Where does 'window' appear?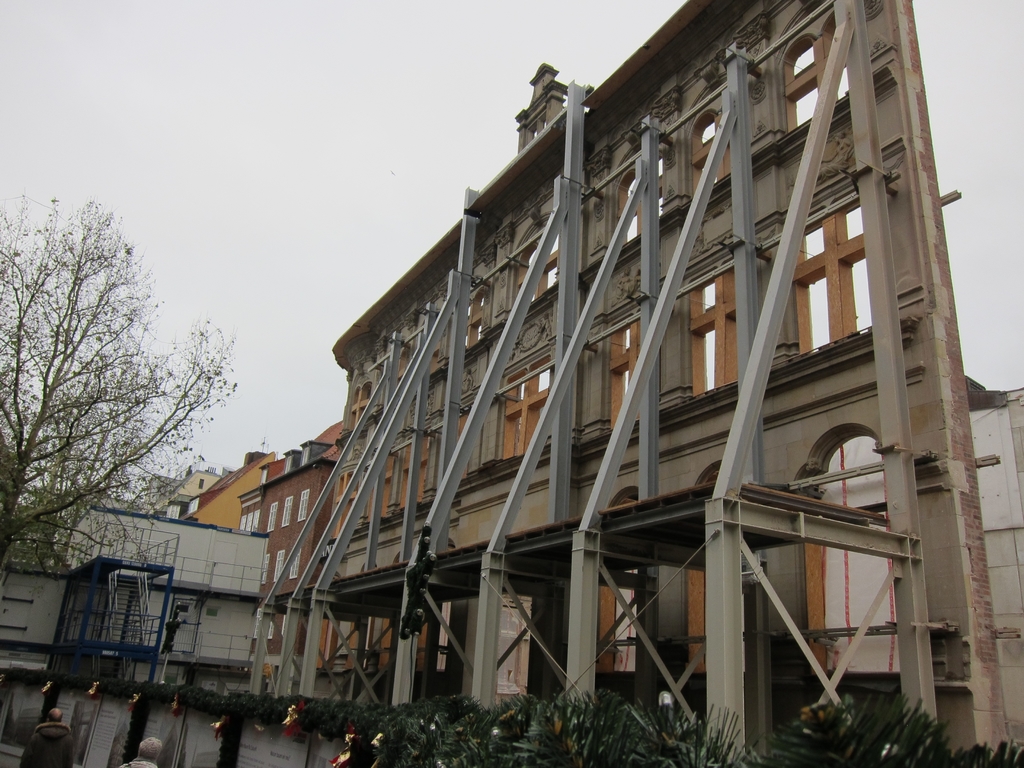
Appears at detection(290, 548, 301, 580).
